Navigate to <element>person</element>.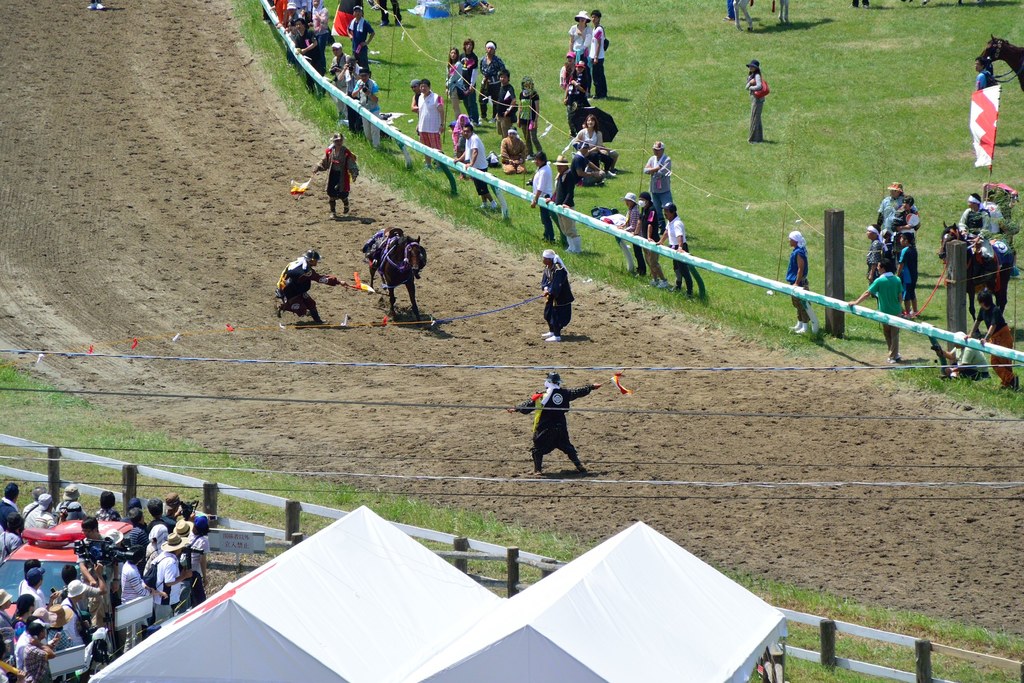
Navigation target: x1=588, y1=3, x2=612, y2=98.
